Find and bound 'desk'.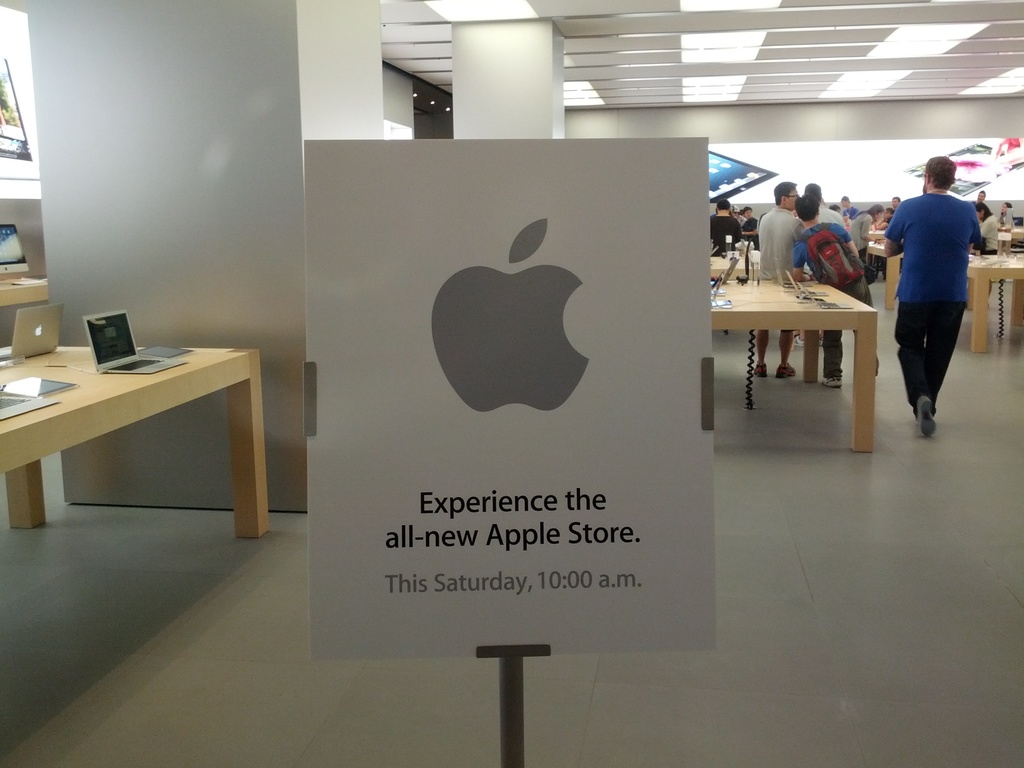
Bound: 710:269:878:448.
